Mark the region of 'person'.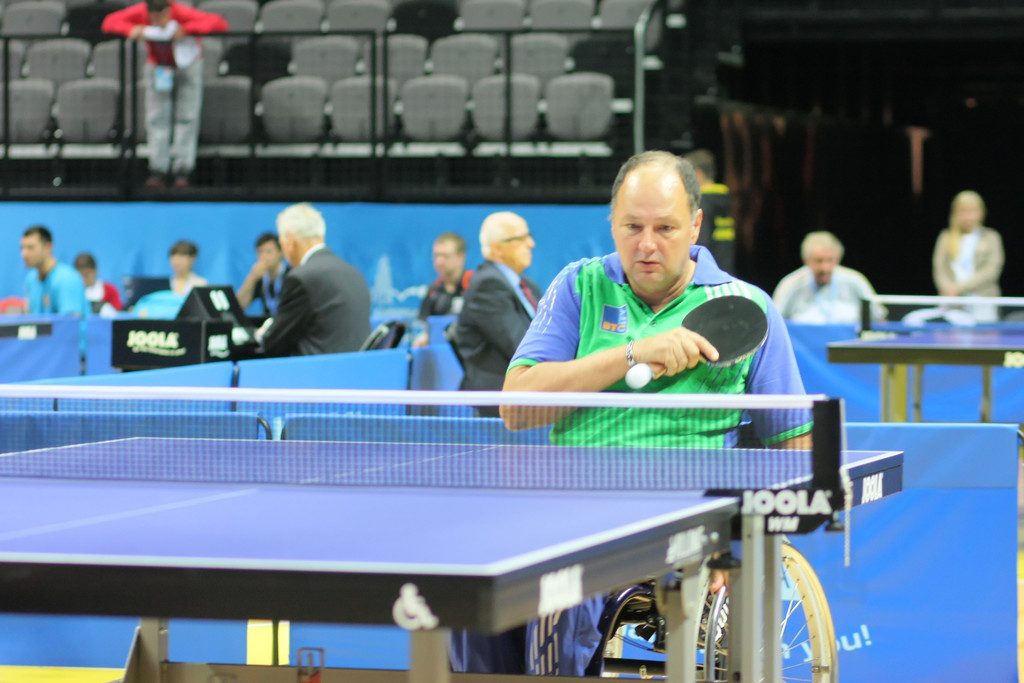
Region: BBox(20, 223, 86, 313).
